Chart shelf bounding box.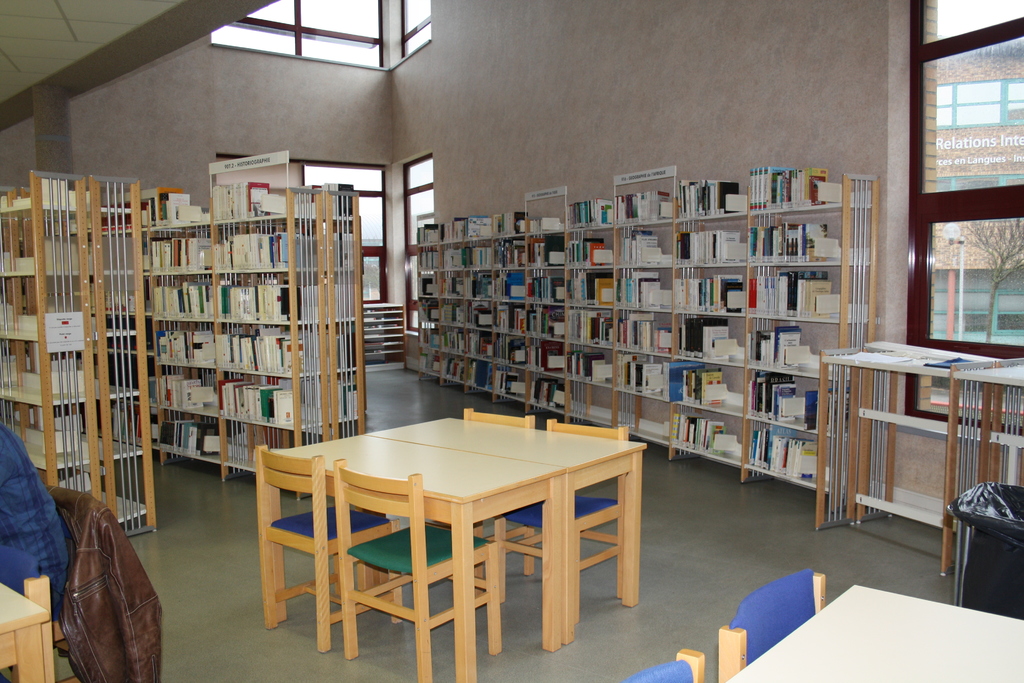
Charted: [left=680, top=368, right=748, bottom=410].
